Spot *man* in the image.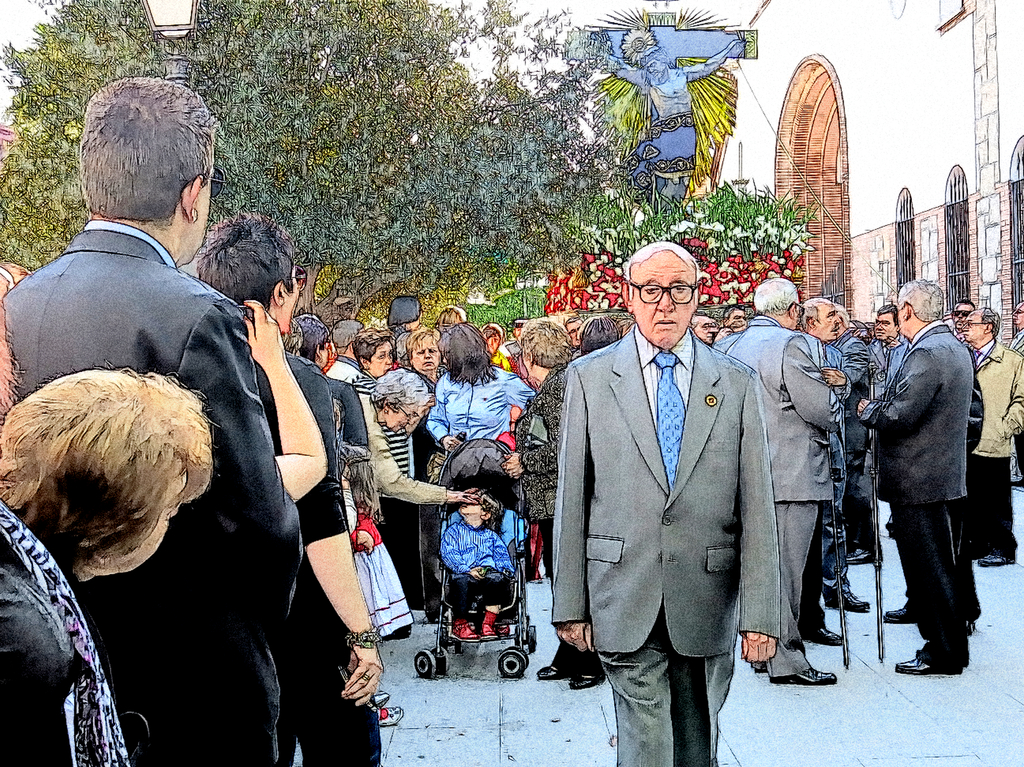
*man* found at box(552, 239, 780, 764).
